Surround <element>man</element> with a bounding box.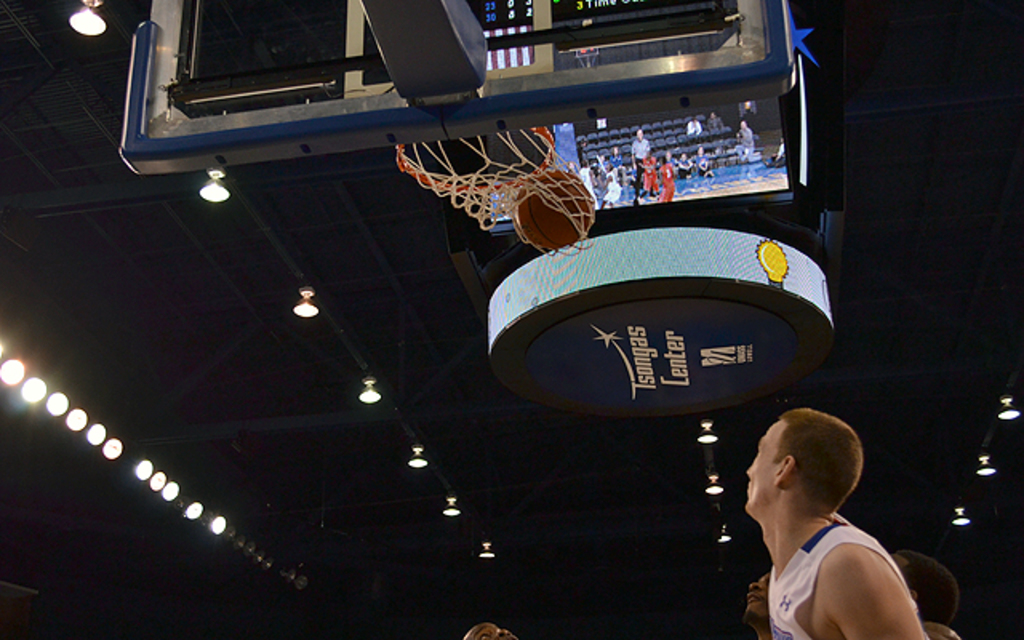
detection(632, 130, 654, 208).
